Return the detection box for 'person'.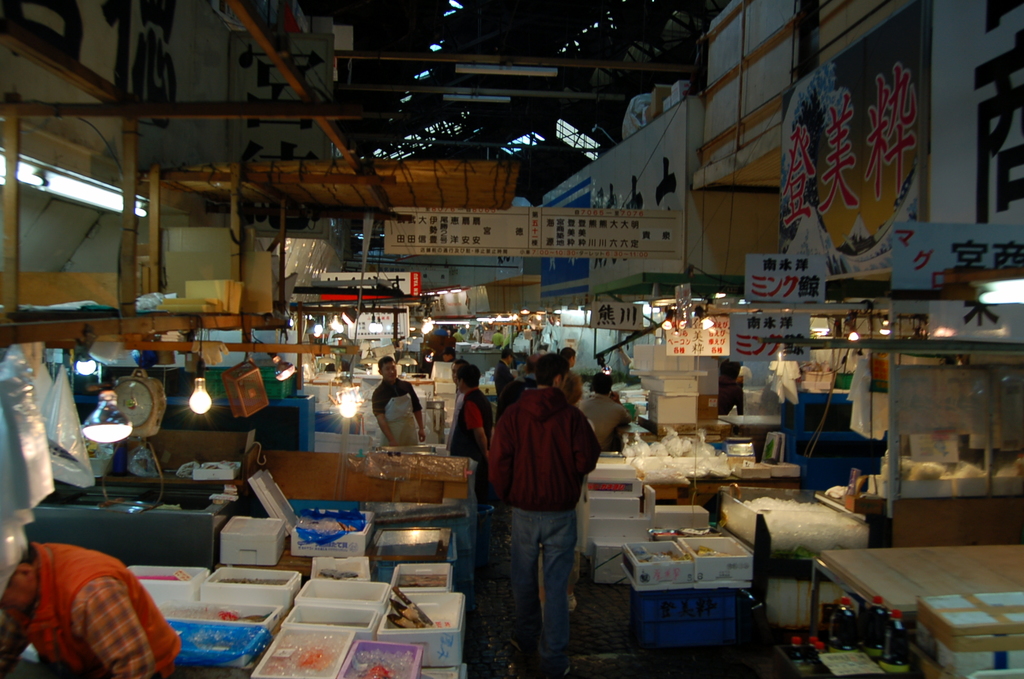
(487, 352, 599, 676).
